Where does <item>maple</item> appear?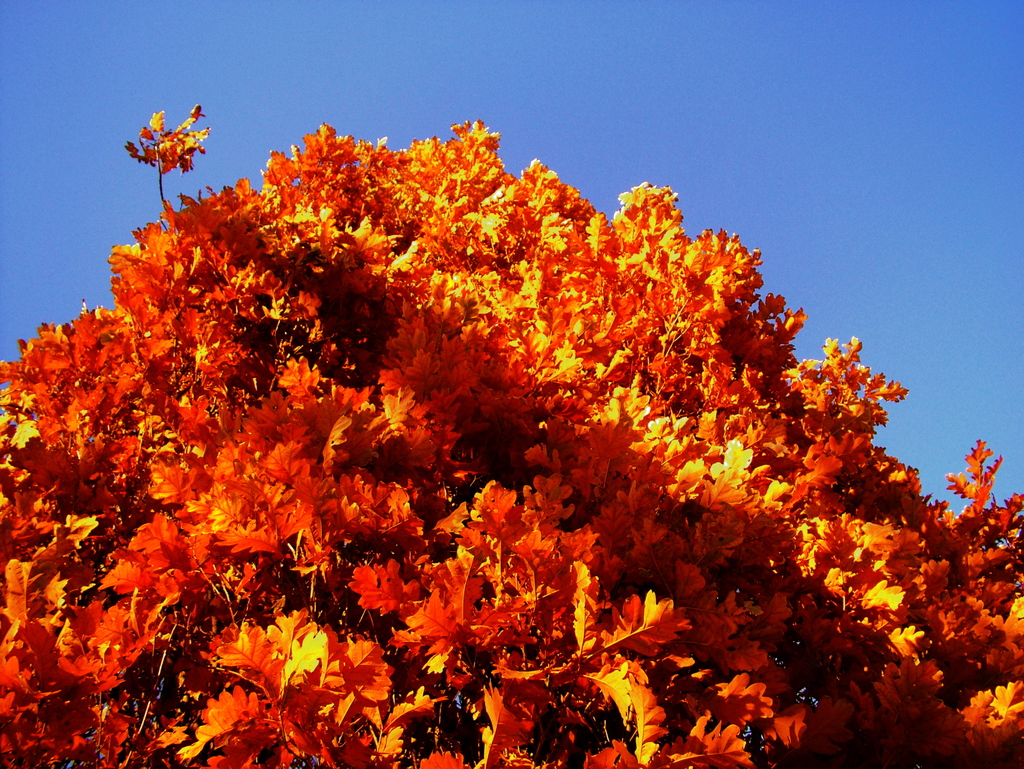
Appears at 0, 100, 1023, 768.
